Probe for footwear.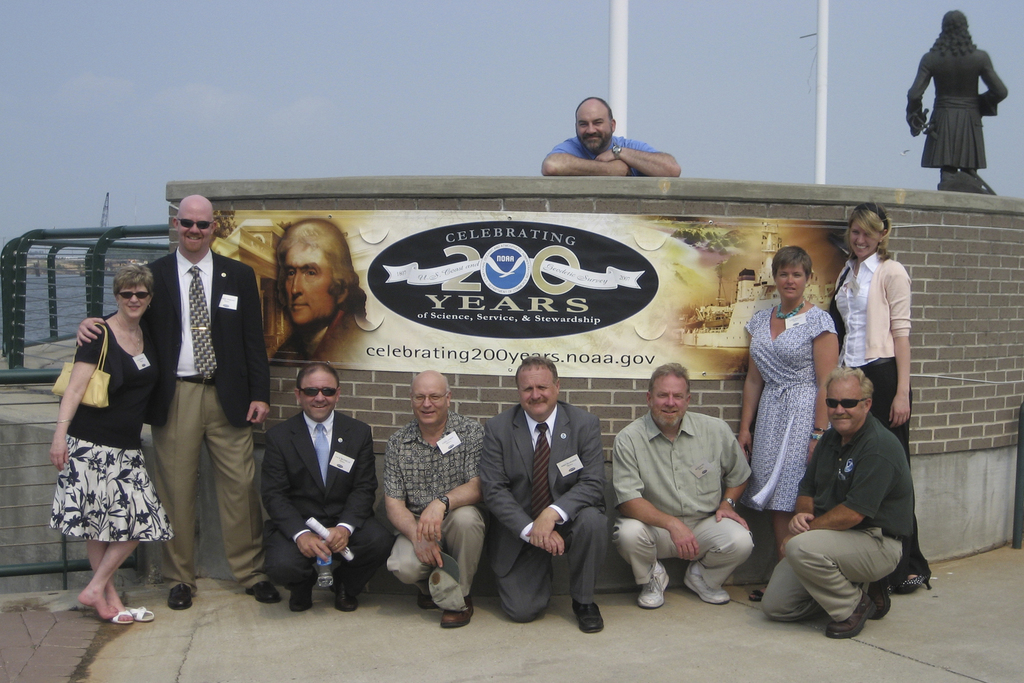
Probe result: BBox(415, 588, 438, 609).
